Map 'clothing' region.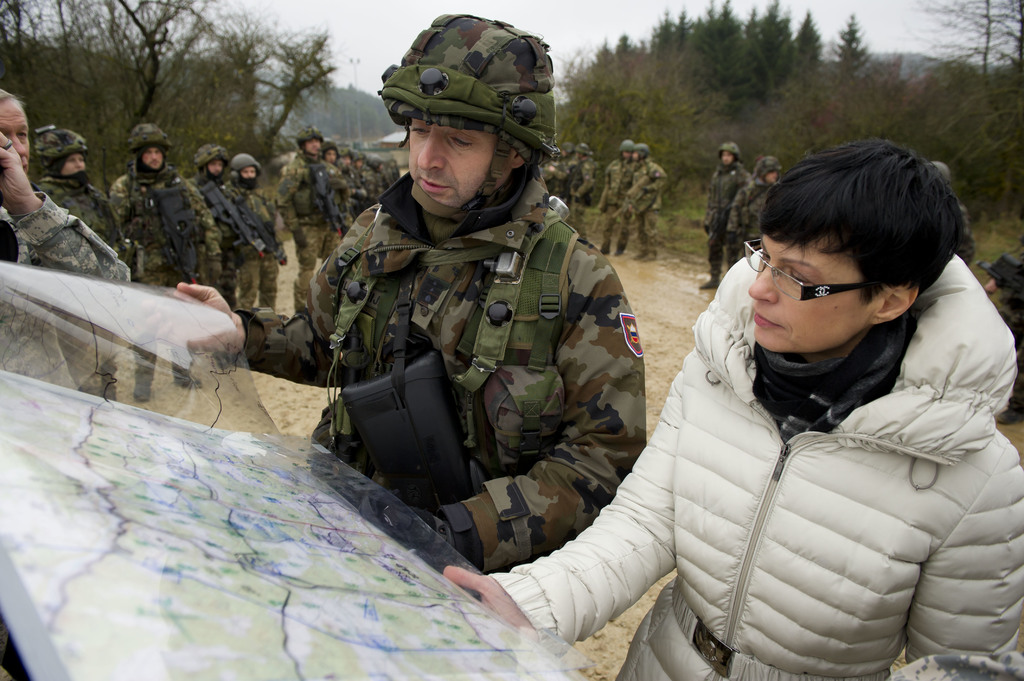
Mapped to [left=696, top=171, right=748, bottom=282].
